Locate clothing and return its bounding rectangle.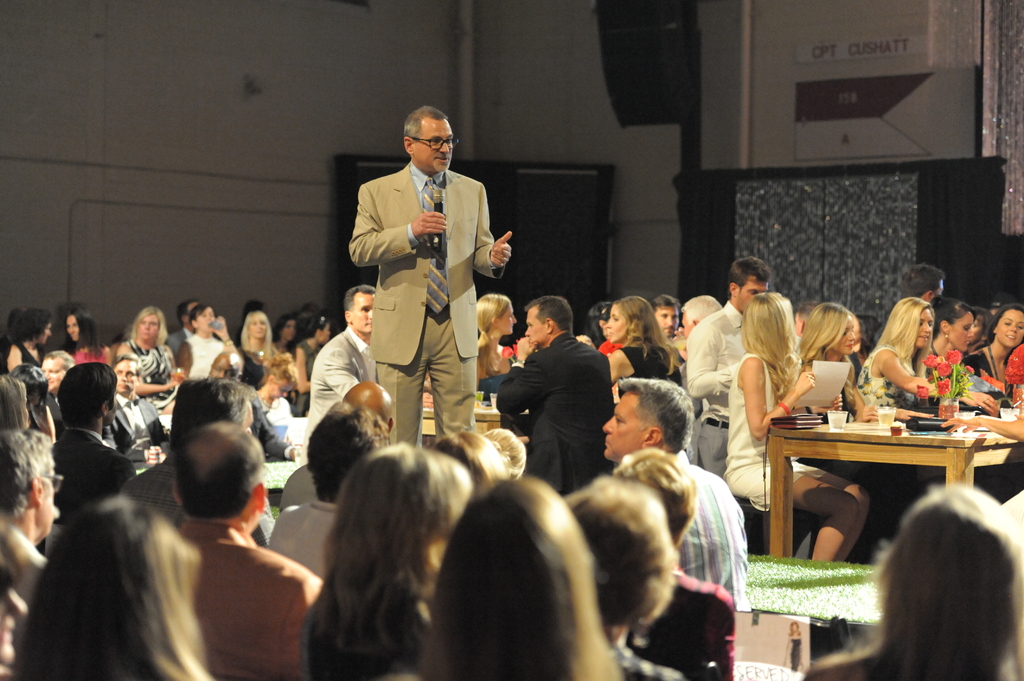
<box>263,399,298,422</box>.
